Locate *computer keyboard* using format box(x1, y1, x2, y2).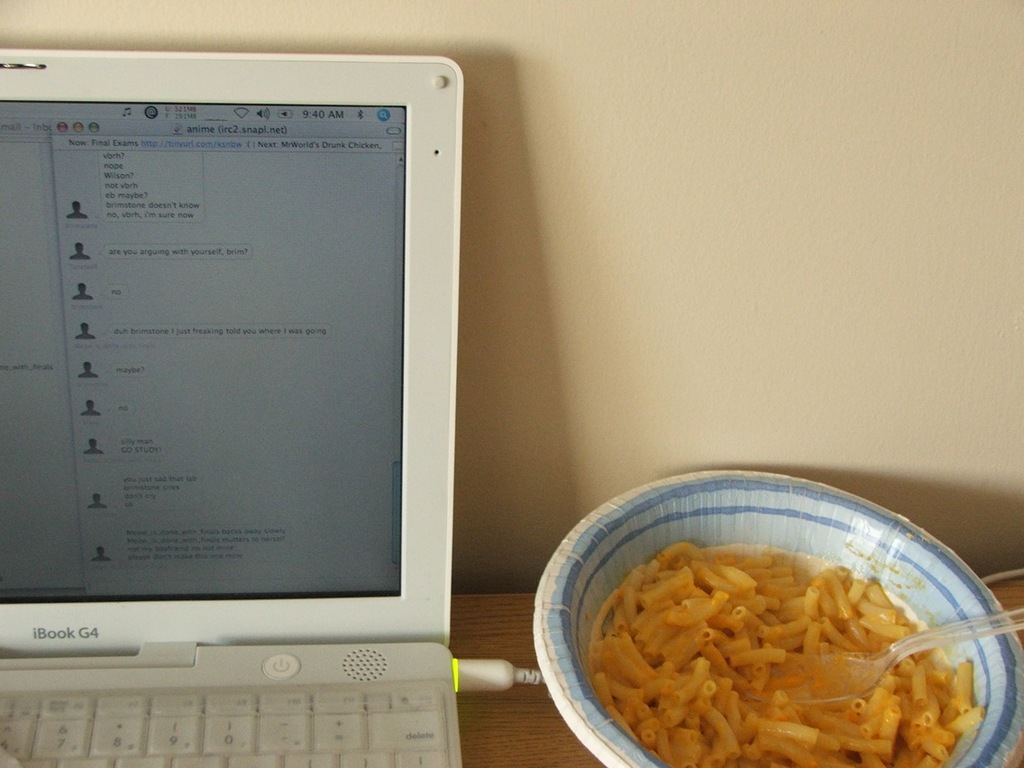
box(0, 685, 455, 767).
